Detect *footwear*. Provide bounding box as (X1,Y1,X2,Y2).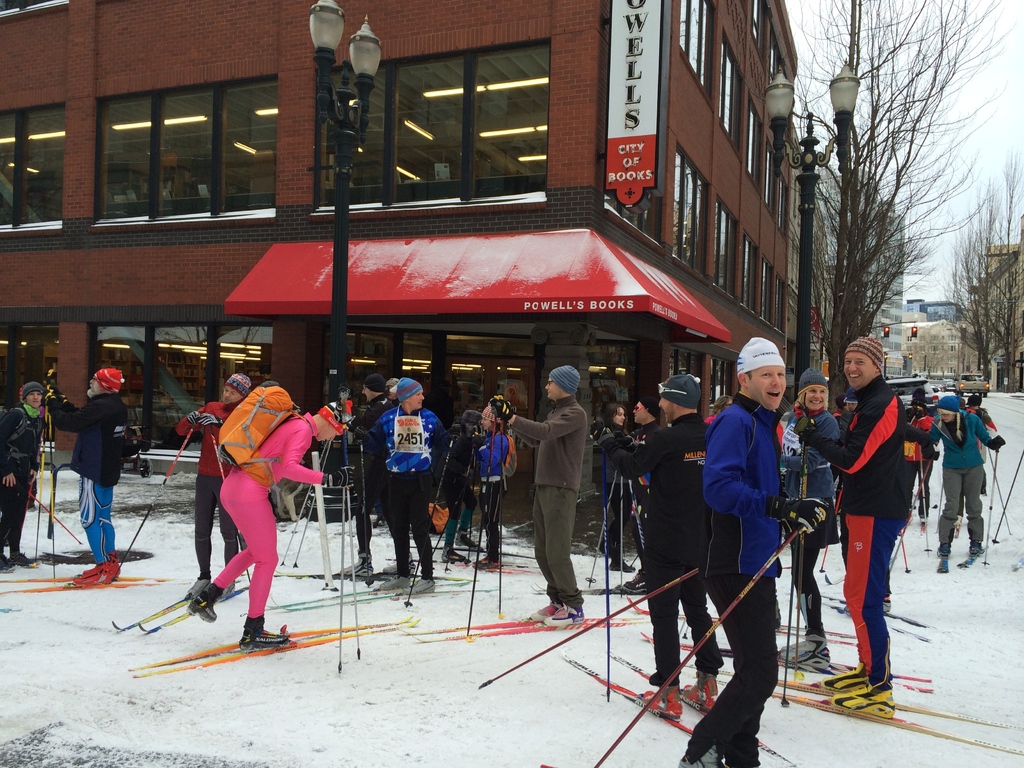
(682,677,721,712).
